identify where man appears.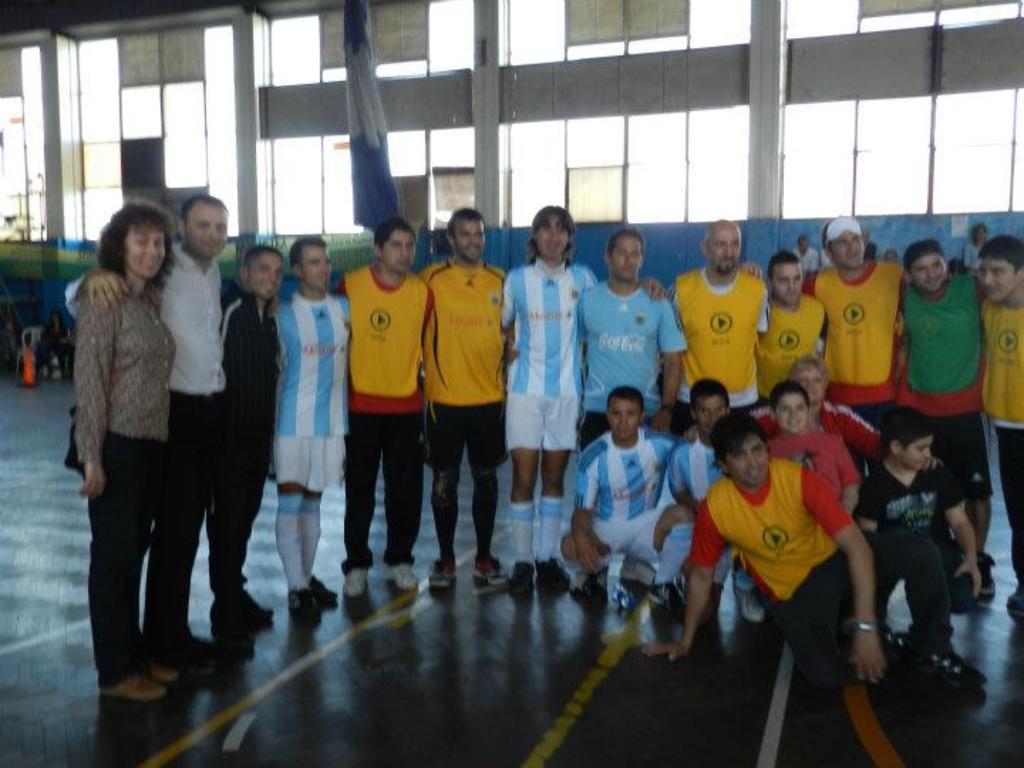
Appears at 569 378 693 617.
